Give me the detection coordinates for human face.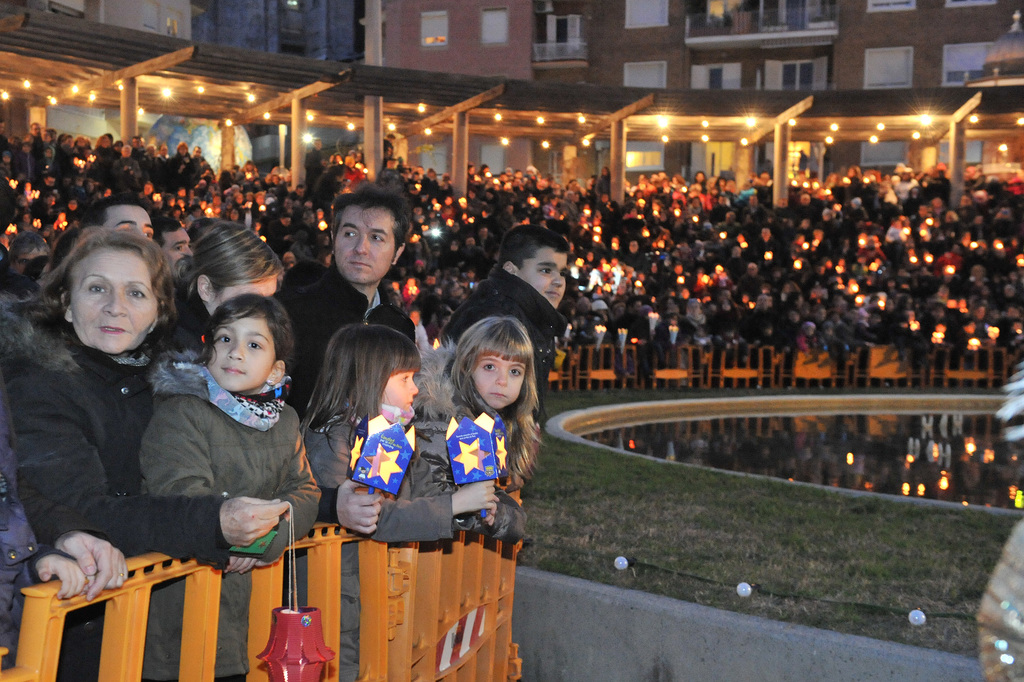
region(470, 358, 526, 414).
